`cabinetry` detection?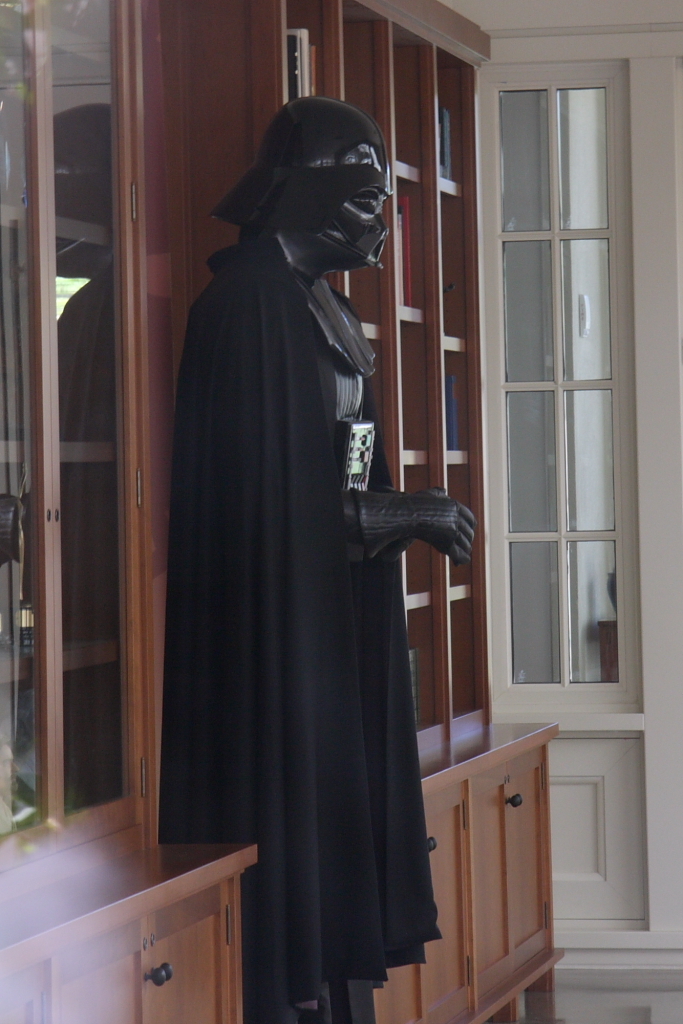
bbox=[372, 944, 422, 1023]
